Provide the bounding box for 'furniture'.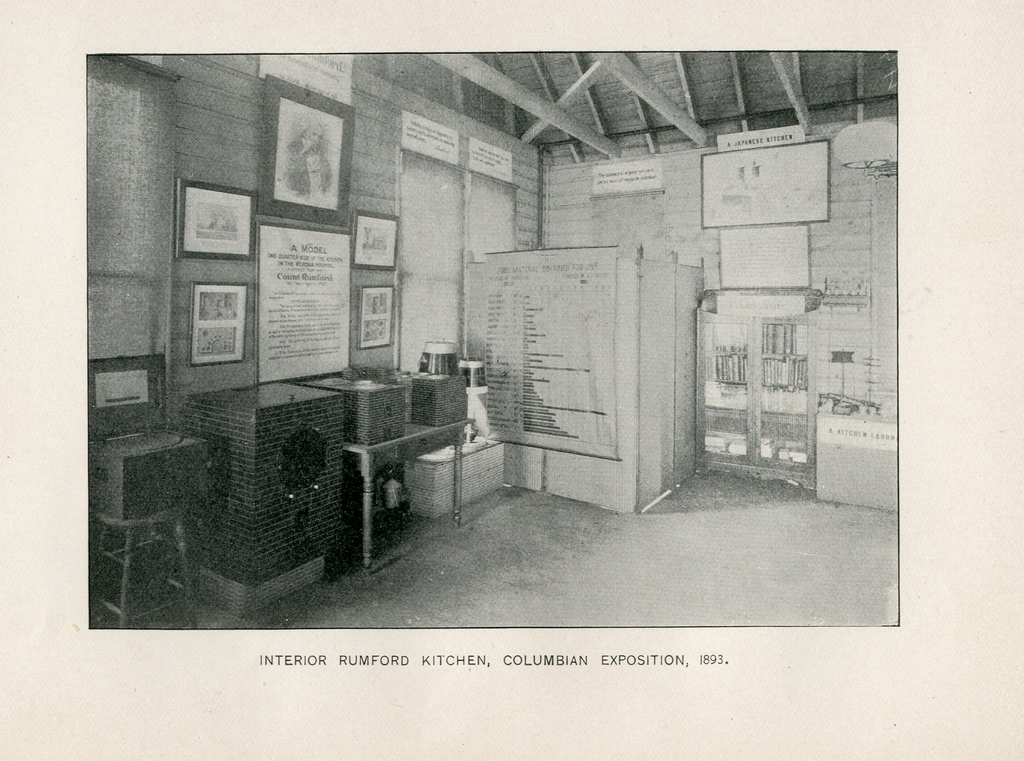
bbox=[342, 415, 472, 576].
